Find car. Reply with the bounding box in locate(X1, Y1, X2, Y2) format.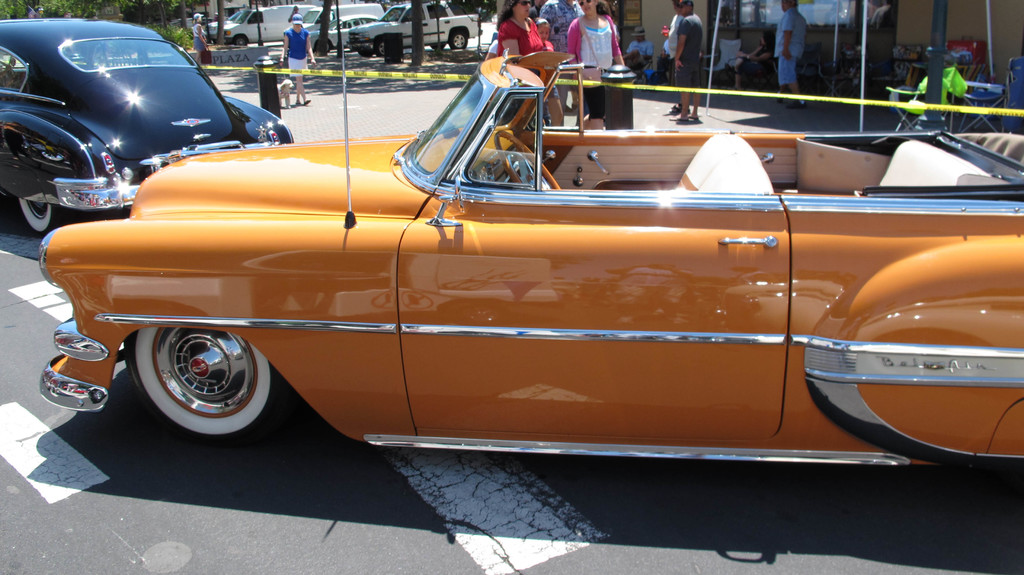
locate(0, 18, 294, 236).
